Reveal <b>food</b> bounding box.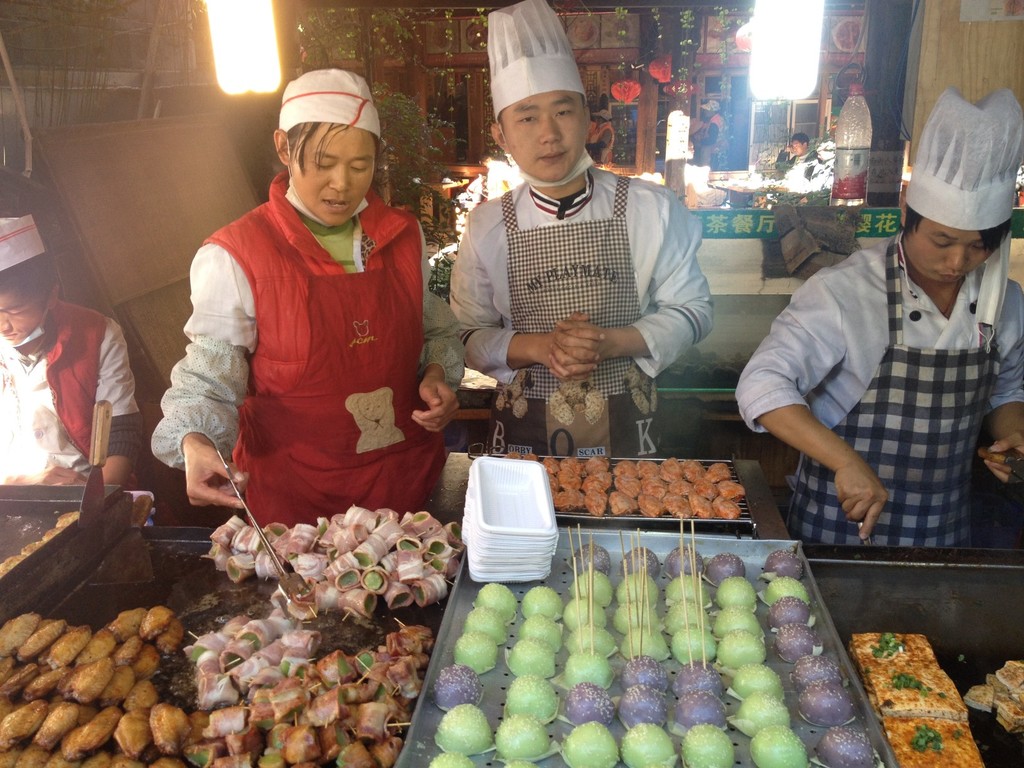
Revealed: BBox(737, 689, 791, 739).
